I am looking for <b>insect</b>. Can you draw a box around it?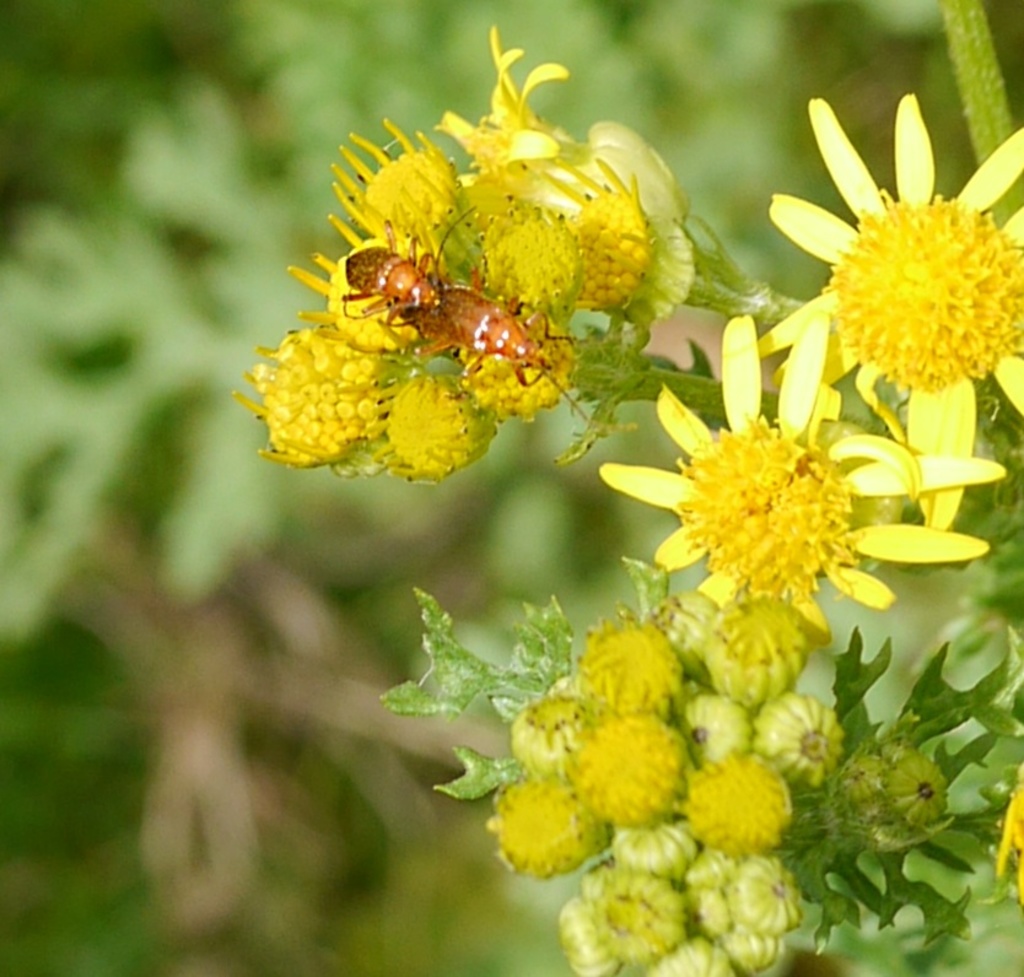
Sure, the bounding box is (left=335, top=206, right=591, bottom=419).
